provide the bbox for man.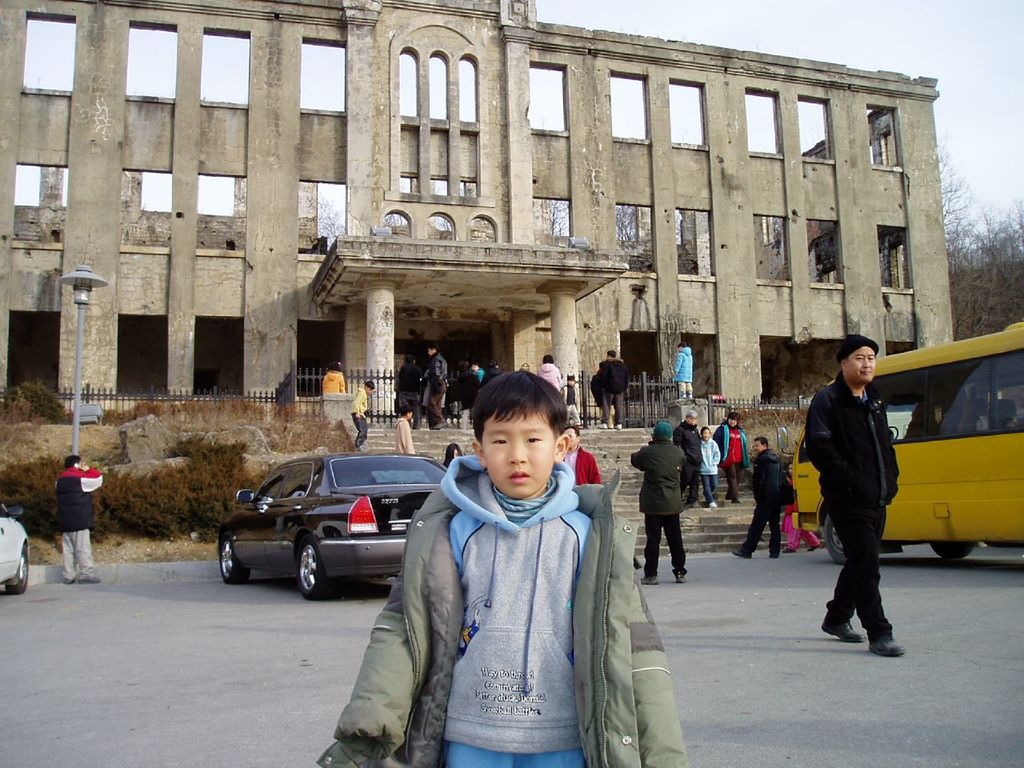
[602,350,629,431].
